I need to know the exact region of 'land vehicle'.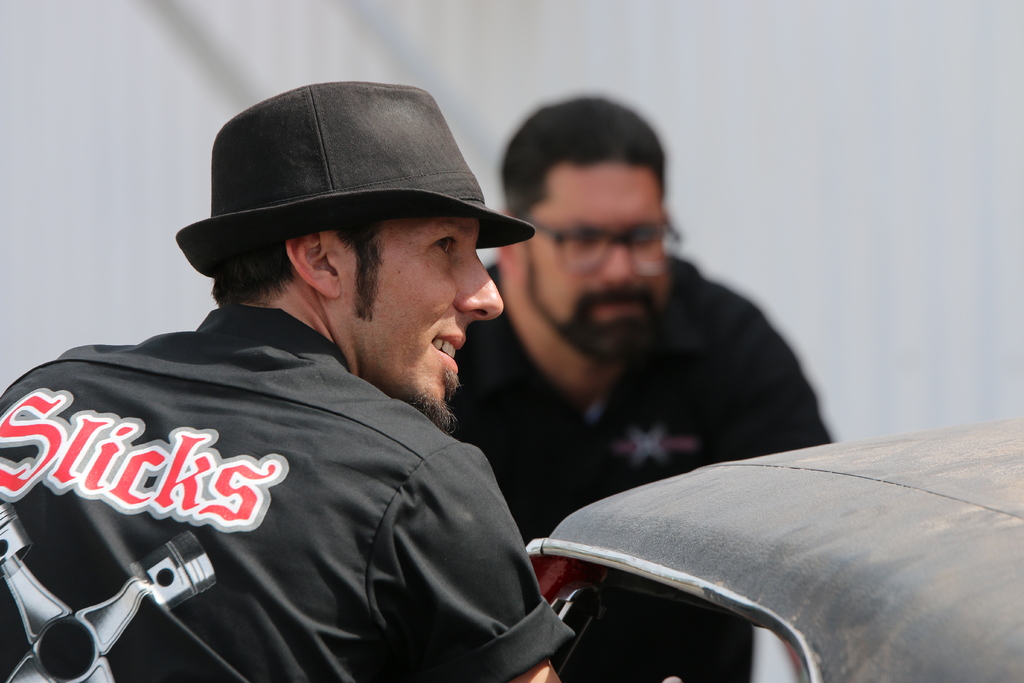
Region: <box>524,420,1023,682</box>.
